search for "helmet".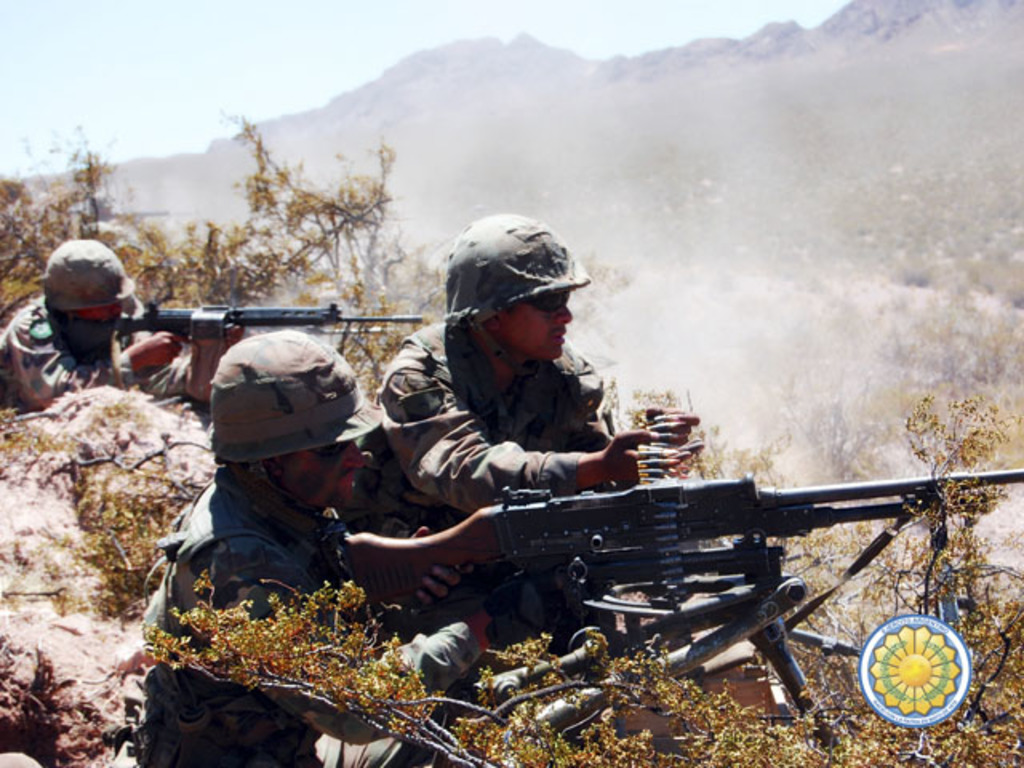
Found at box=[195, 330, 389, 525].
